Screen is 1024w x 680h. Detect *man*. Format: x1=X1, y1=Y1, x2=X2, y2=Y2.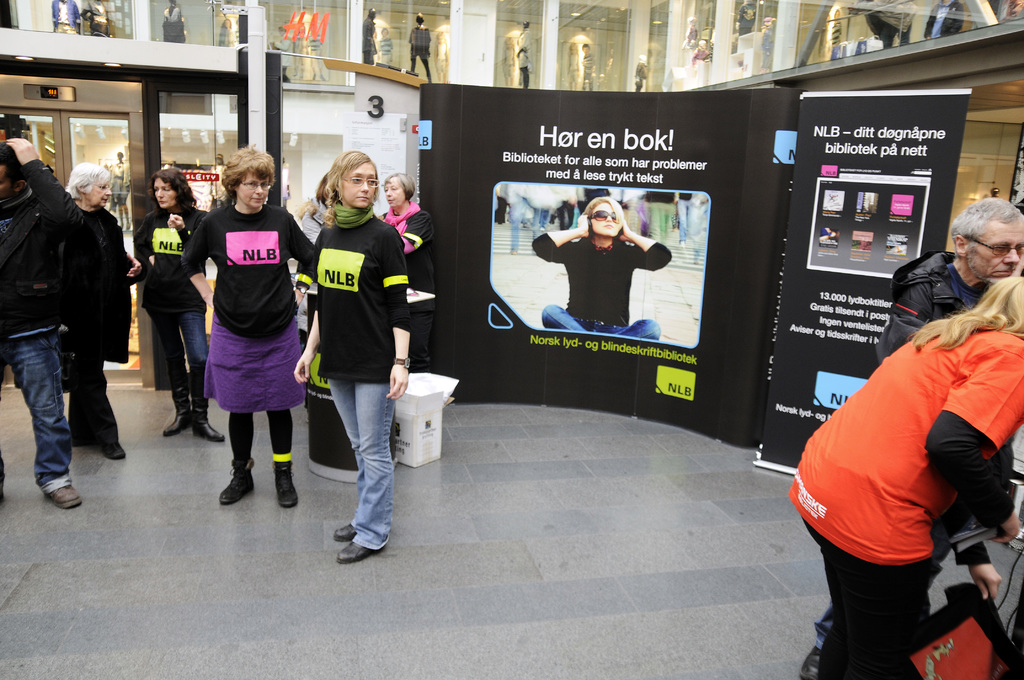
x1=0, y1=136, x2=95, y2=515.
